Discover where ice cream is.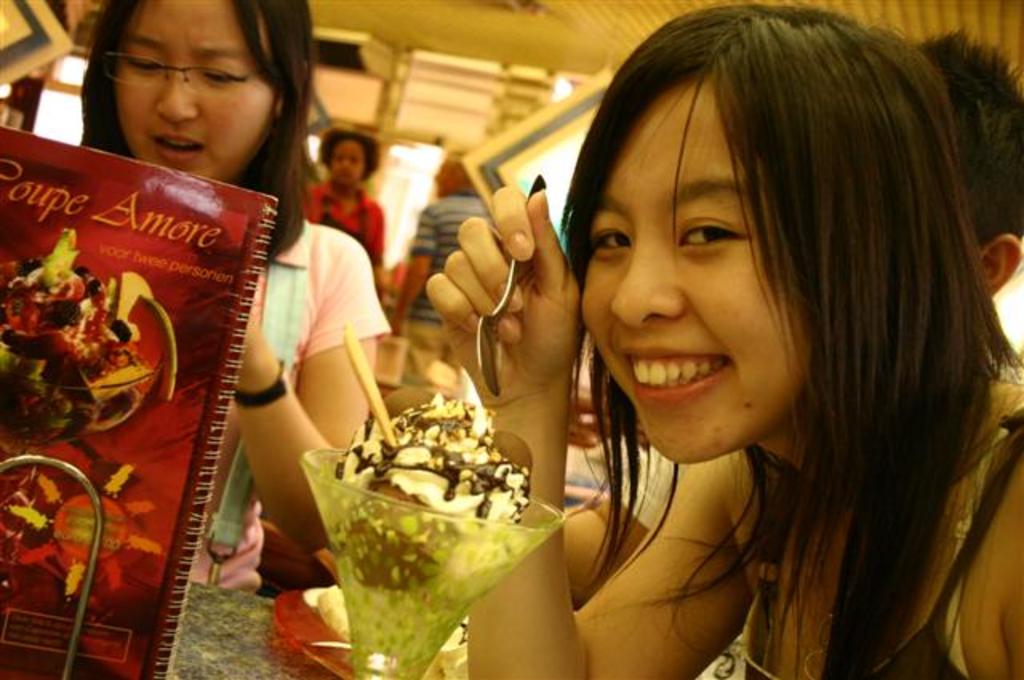
Discovered at [left=330, top=387, right=533, bottom=664].
